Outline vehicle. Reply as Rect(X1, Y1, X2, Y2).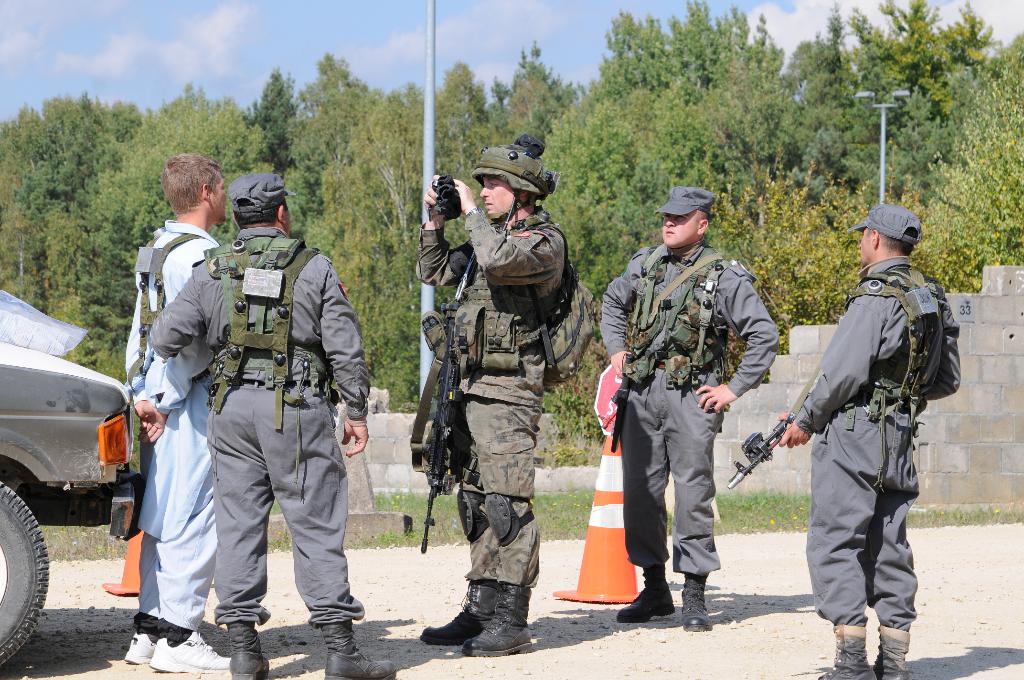
Rect(0, 336, 144, 670).
